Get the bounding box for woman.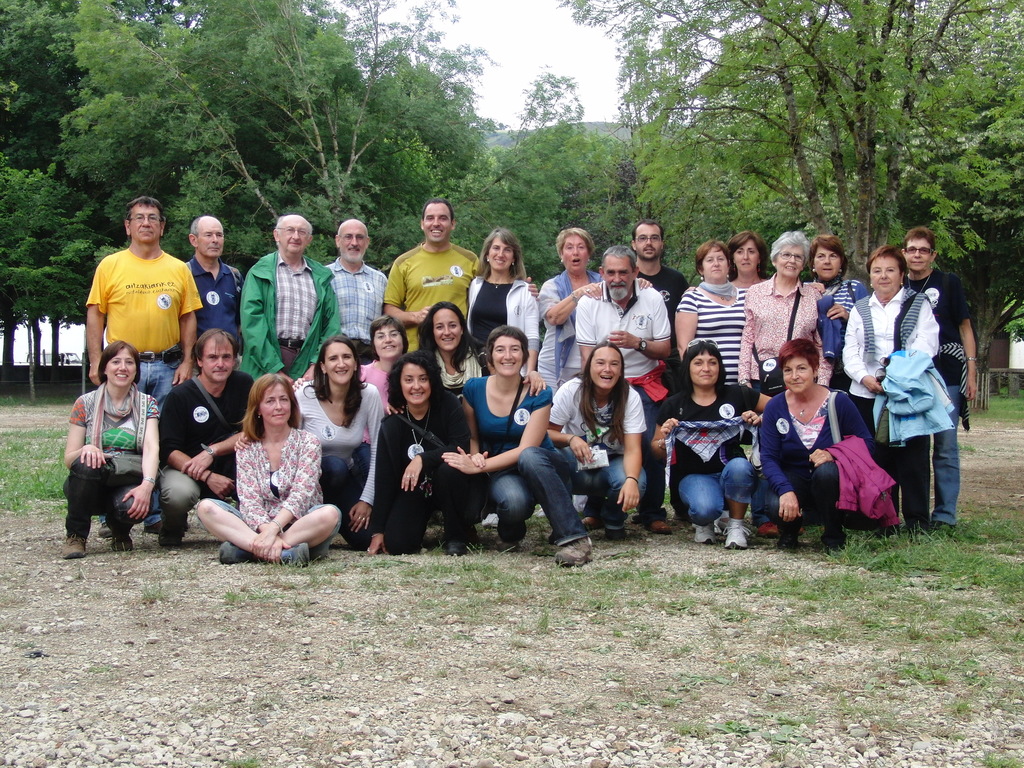
(x1=198, y1=368, x2=344, y2=576).
